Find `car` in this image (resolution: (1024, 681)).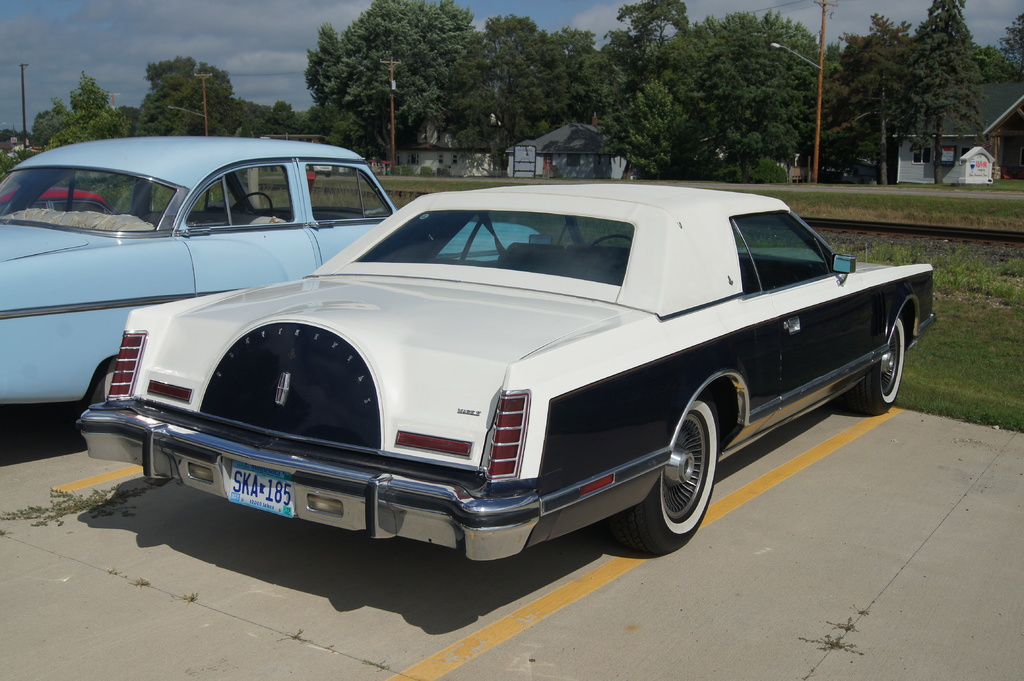
0:137:538:406.
